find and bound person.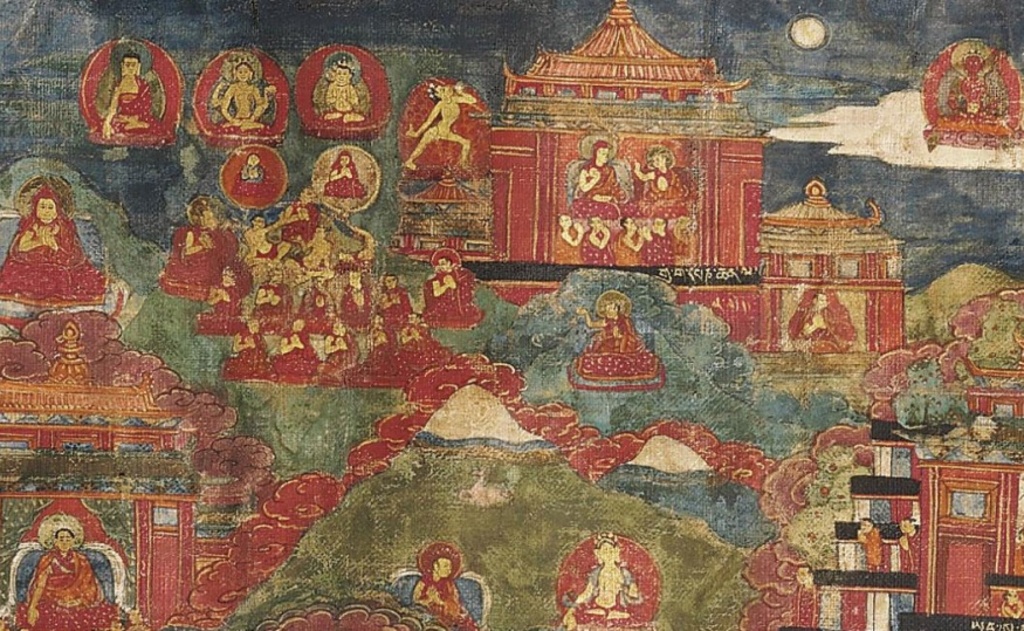
Bound: locate(568, 136, 614, 217).
